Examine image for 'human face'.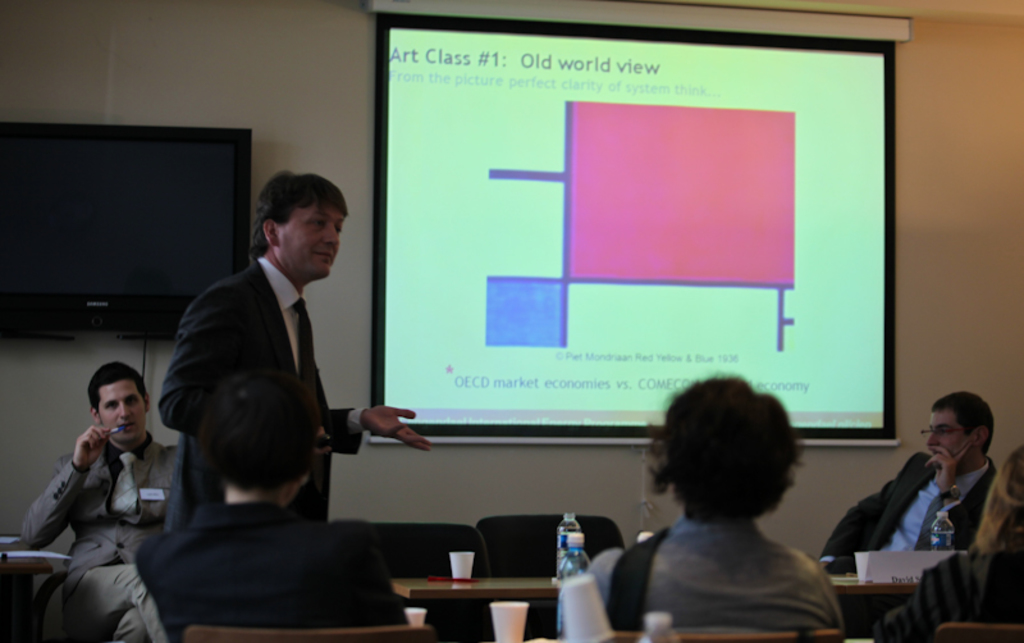
Examination result: [x1=99, y1=382, x2=143, y2=441].
